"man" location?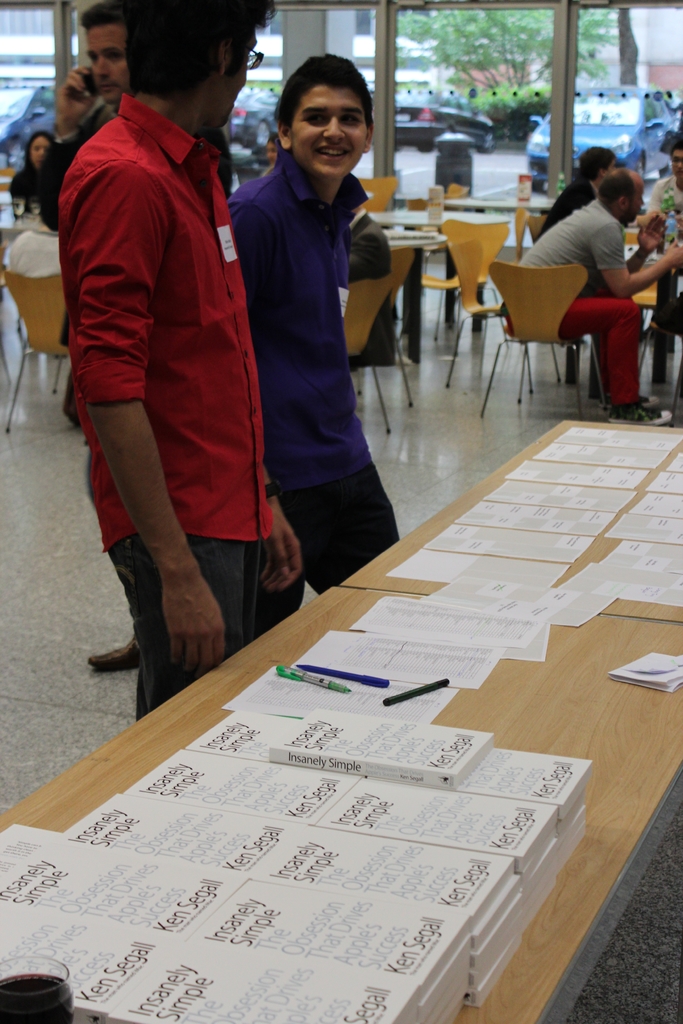
locate(500, 164, 682, 428)
